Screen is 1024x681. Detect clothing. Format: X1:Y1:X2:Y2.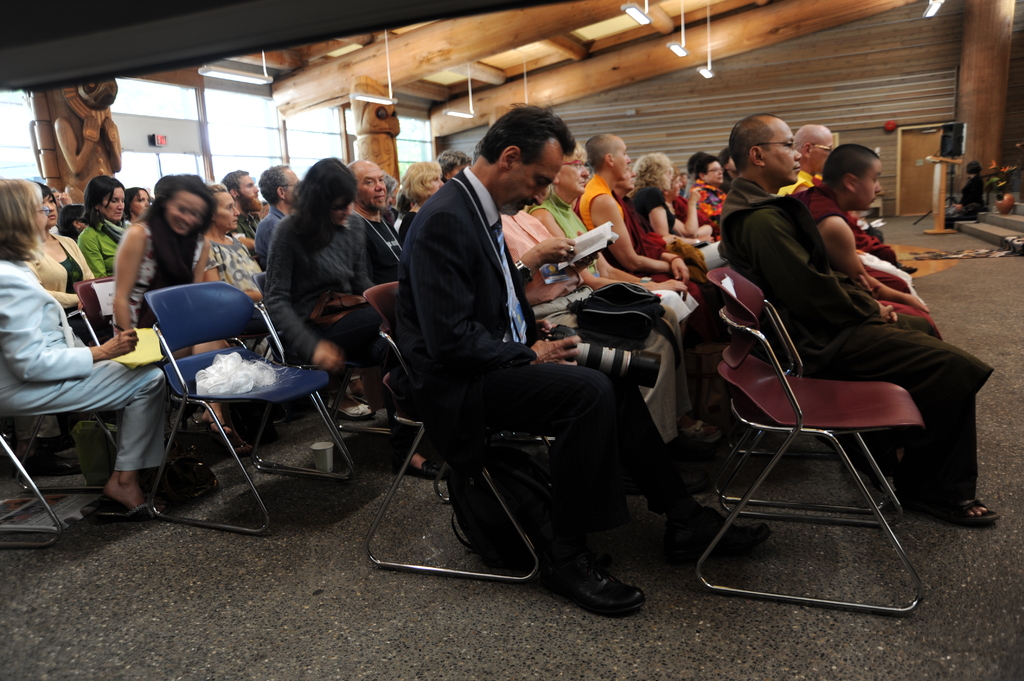
2:260:177:470.
